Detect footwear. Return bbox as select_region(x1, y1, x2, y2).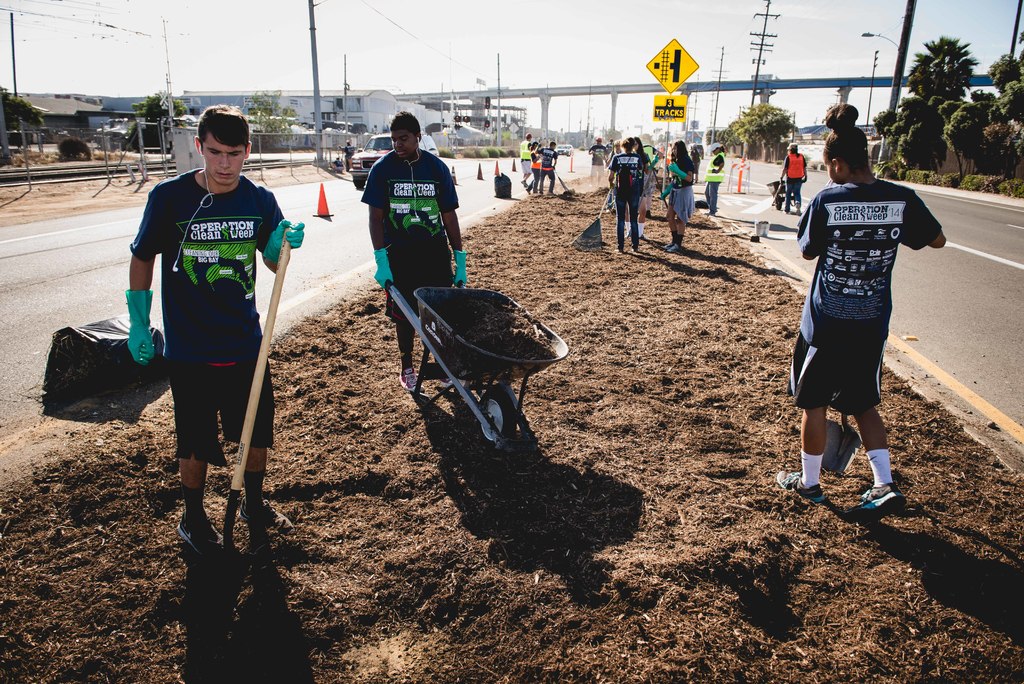
select_region(178, 516, 233, 566).
